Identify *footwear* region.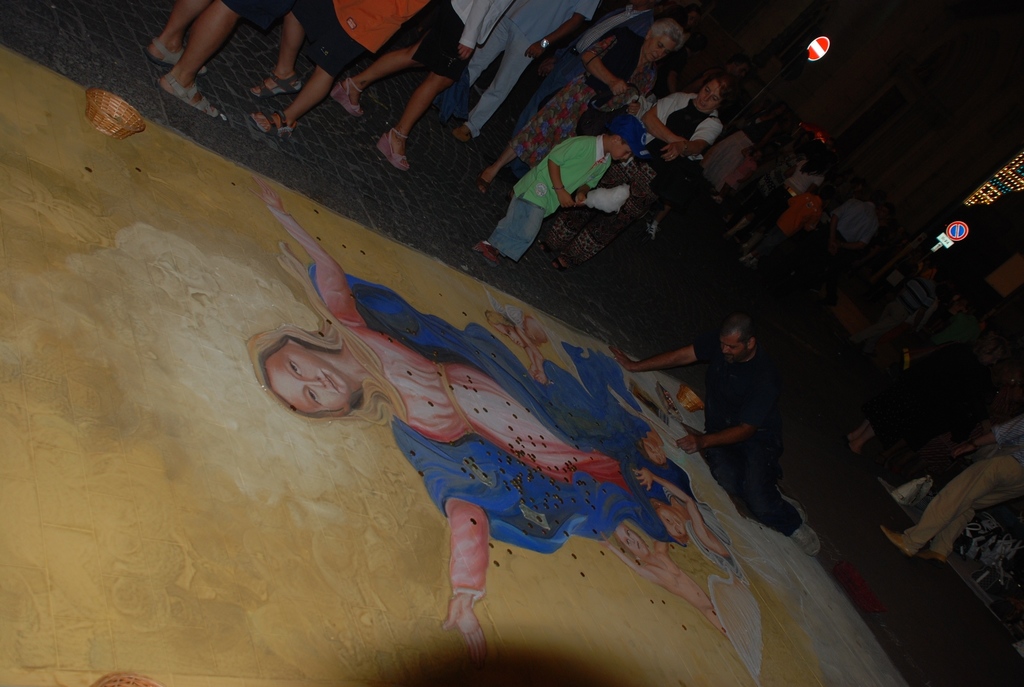
Region: BBox(470, 171, 484, 195).
